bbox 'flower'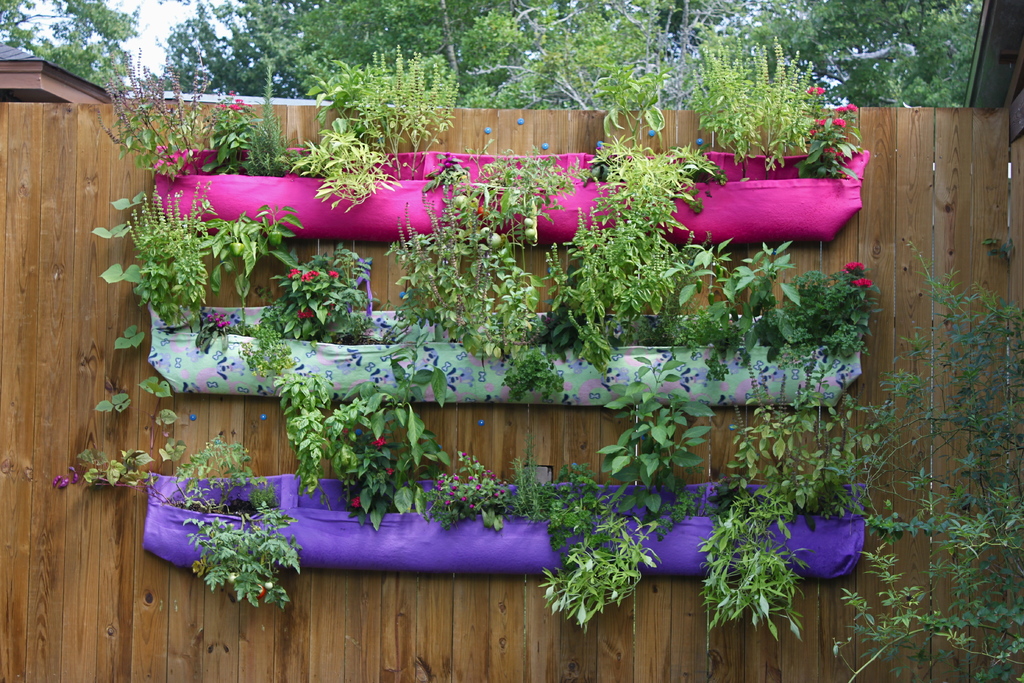
(x1=376, y1=438, x2=390, y2=451)
